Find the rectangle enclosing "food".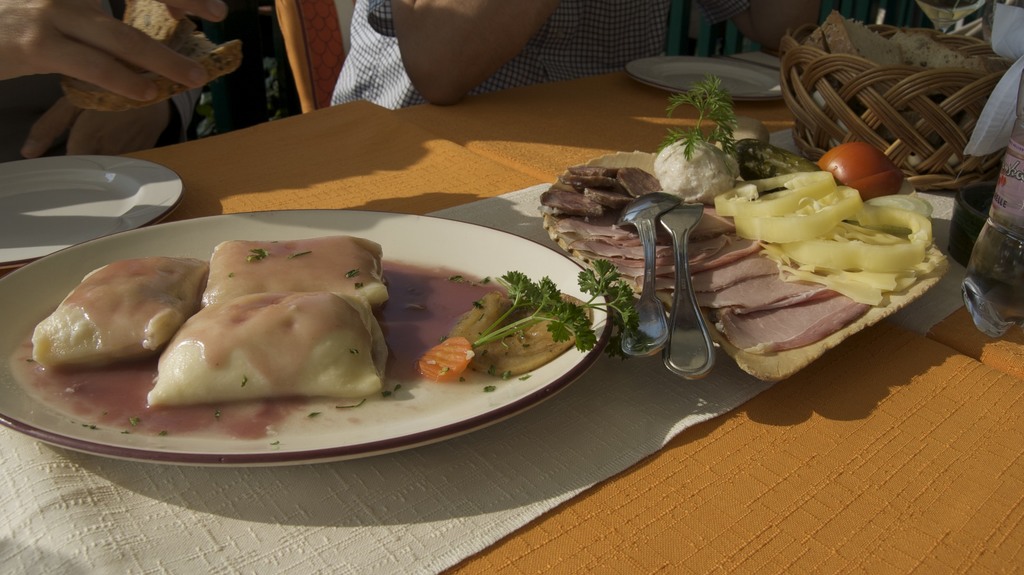
[x1=906, y1=29, x2=979, y2=74].
